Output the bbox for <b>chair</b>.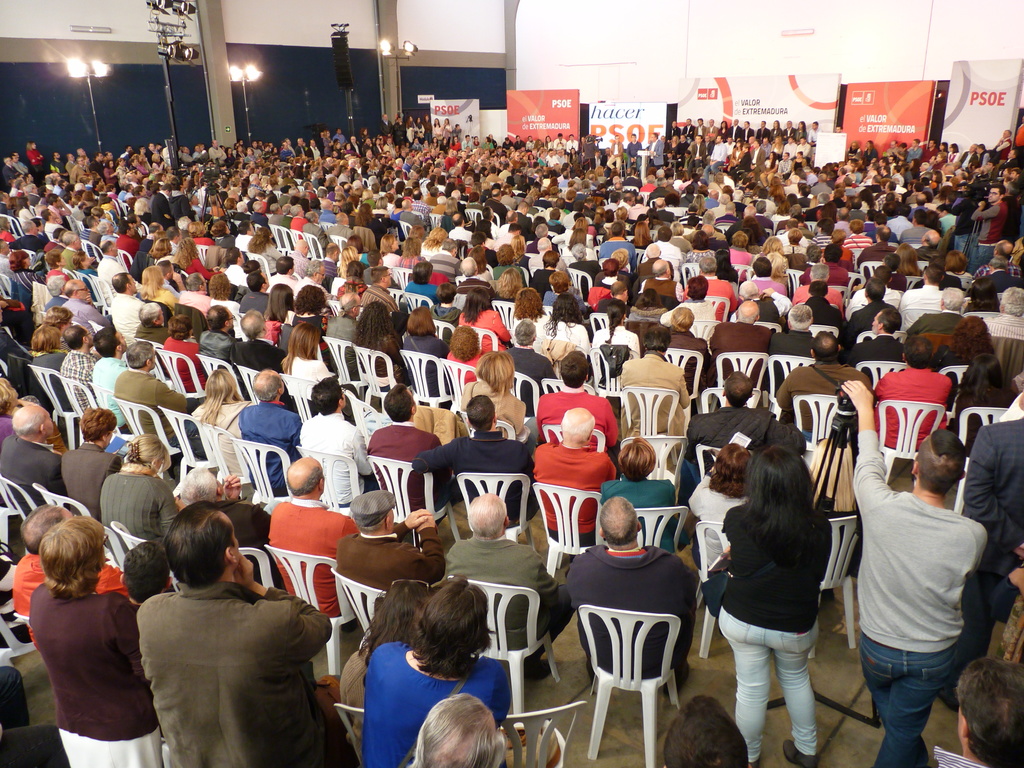
x1=693, y1=519, x2=734, y2=662.
